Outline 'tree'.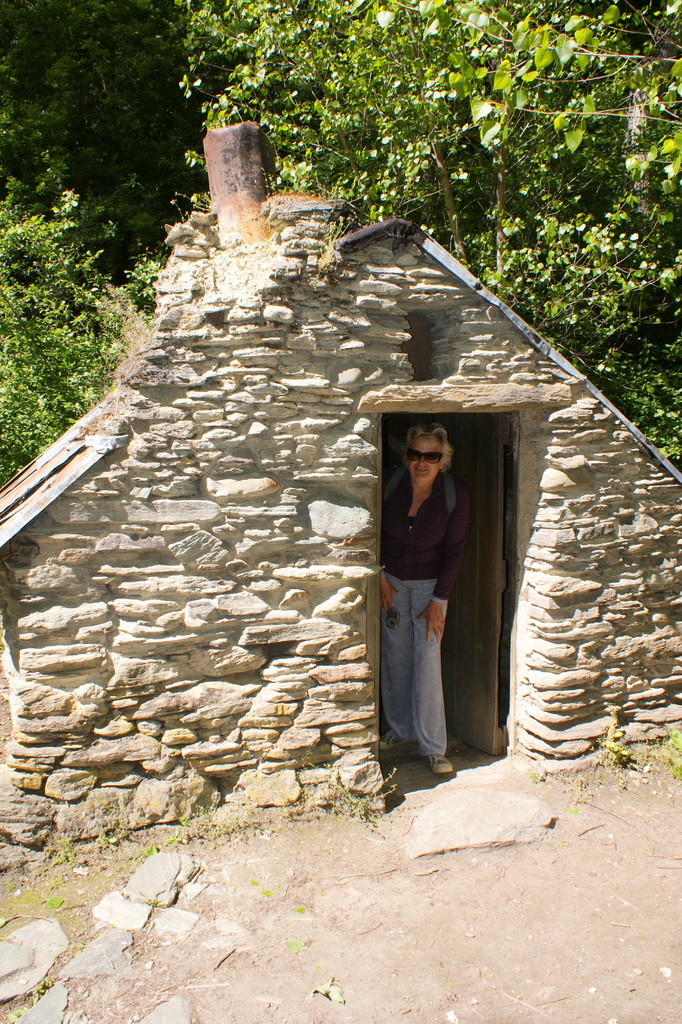
Outline: 0/0/212/463.
